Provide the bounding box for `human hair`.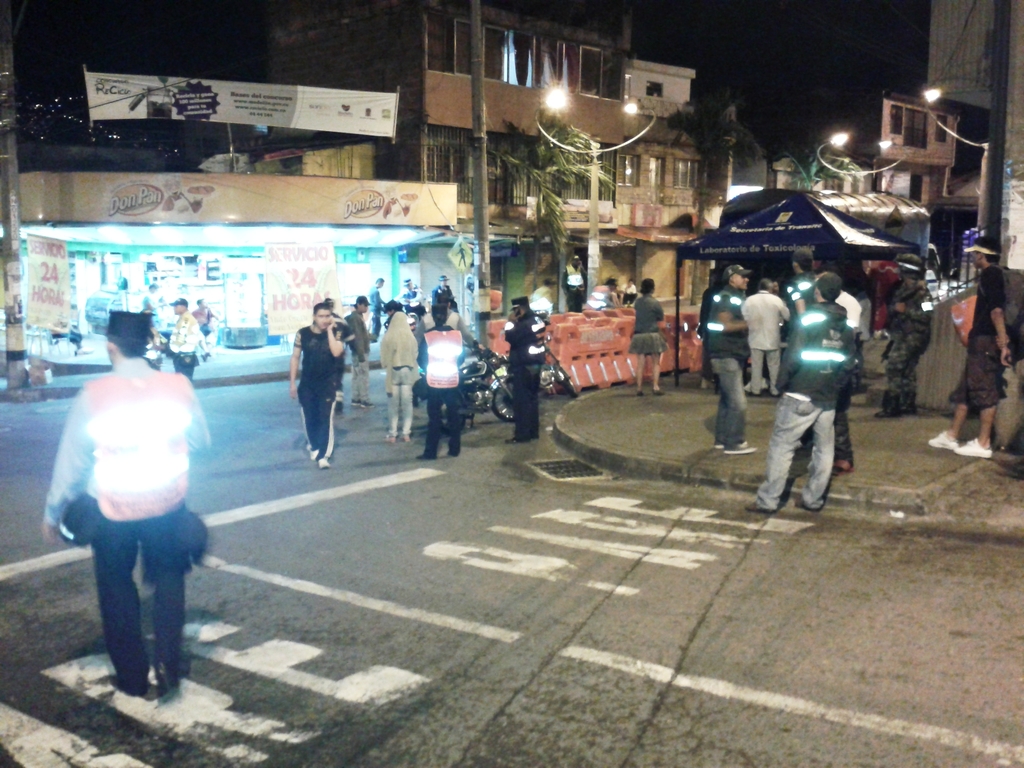
975, 237, 1005, 264.
